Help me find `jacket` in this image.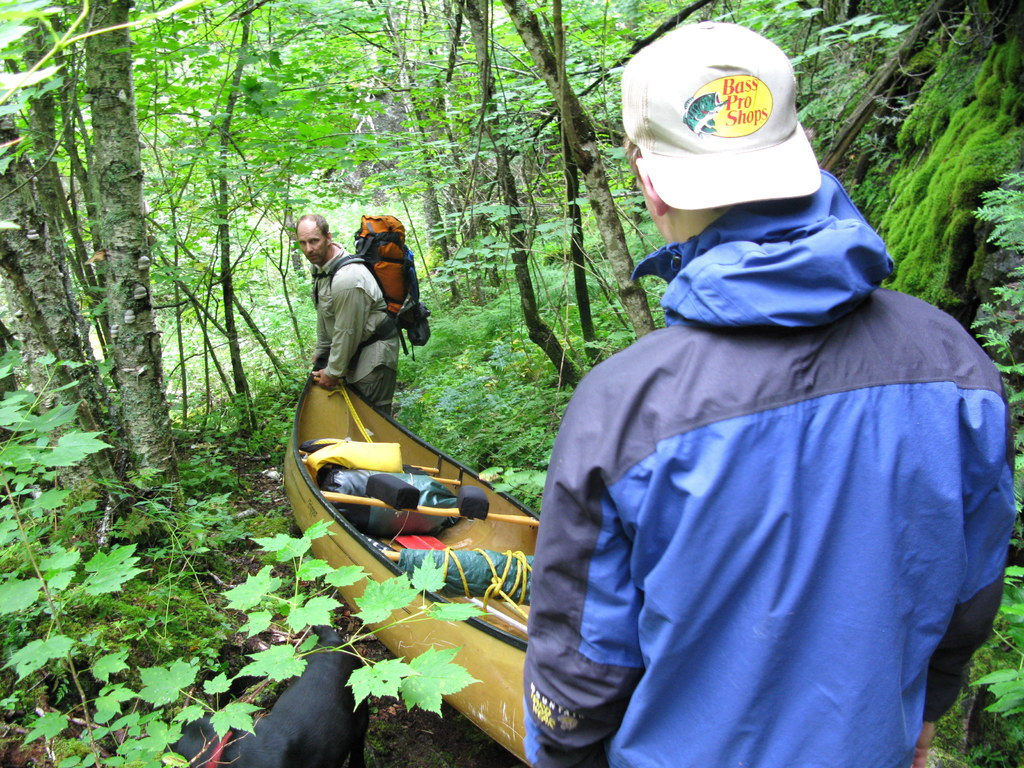
Found it: (547, 83, 1000, 767).
